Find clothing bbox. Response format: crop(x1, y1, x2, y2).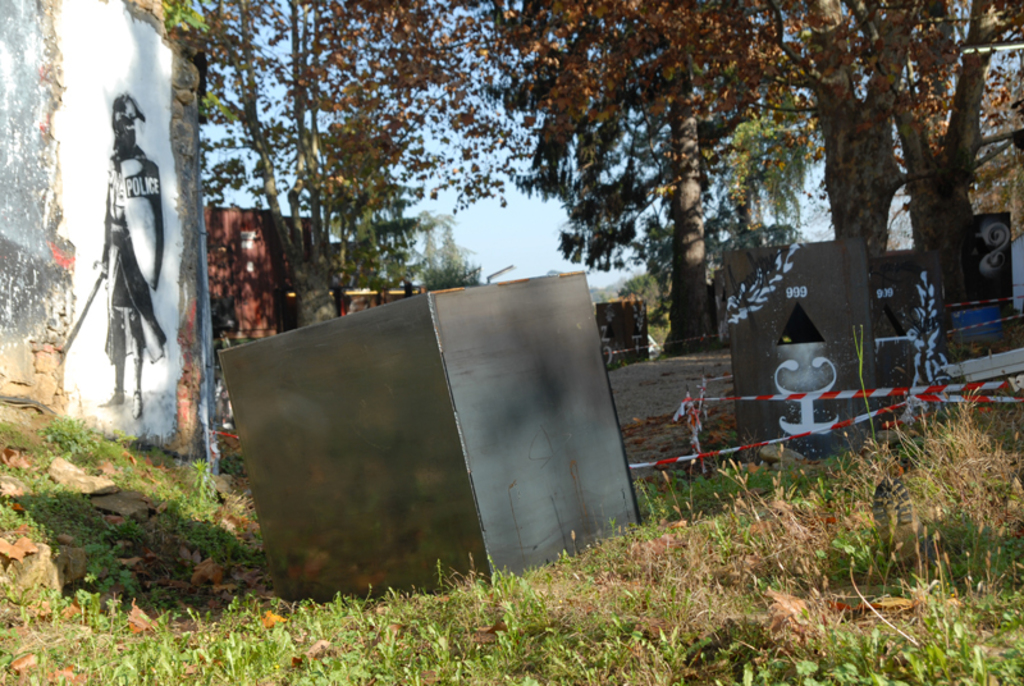
crop(99, 142, 163, 366).
